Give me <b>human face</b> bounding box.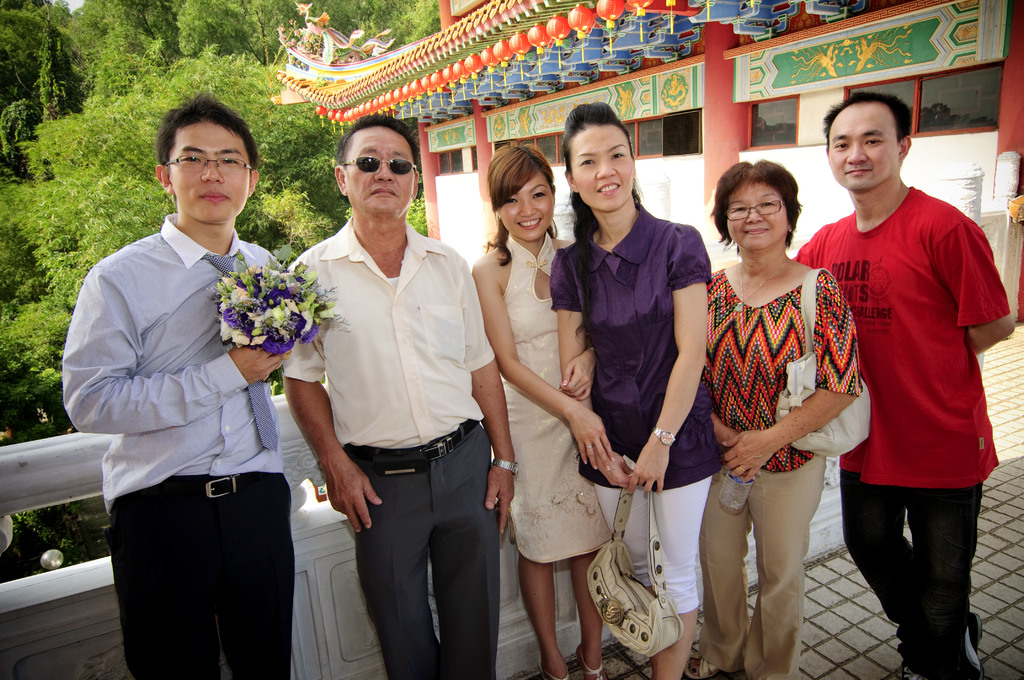
(left=499, top=177, right=549, bottom=240).
